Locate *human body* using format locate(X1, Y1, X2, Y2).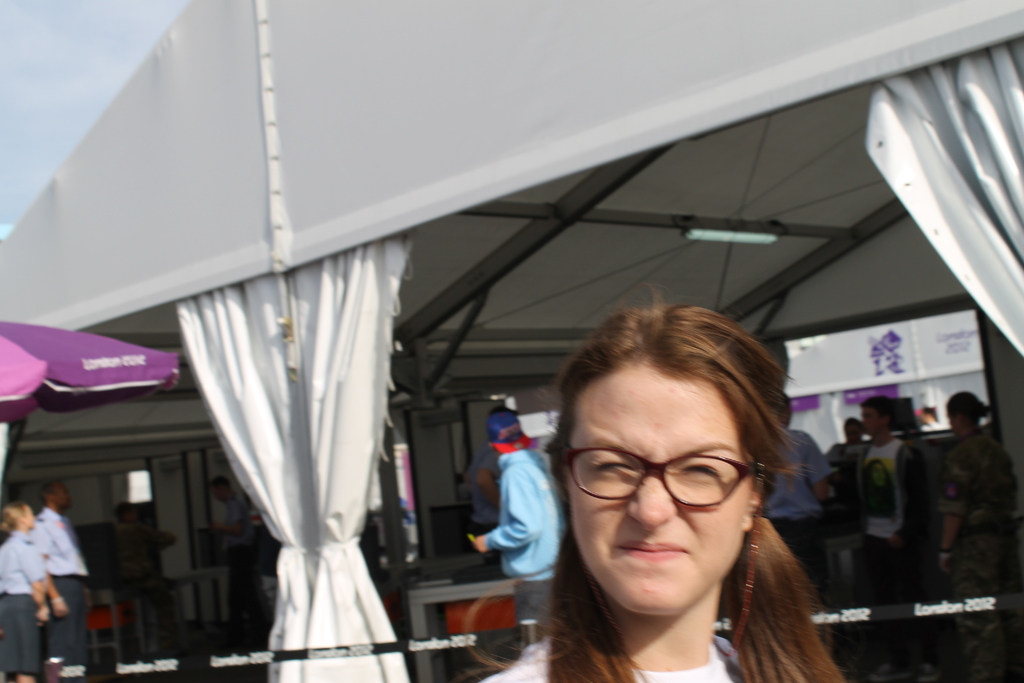
locate(115, 519, 176, 650).
